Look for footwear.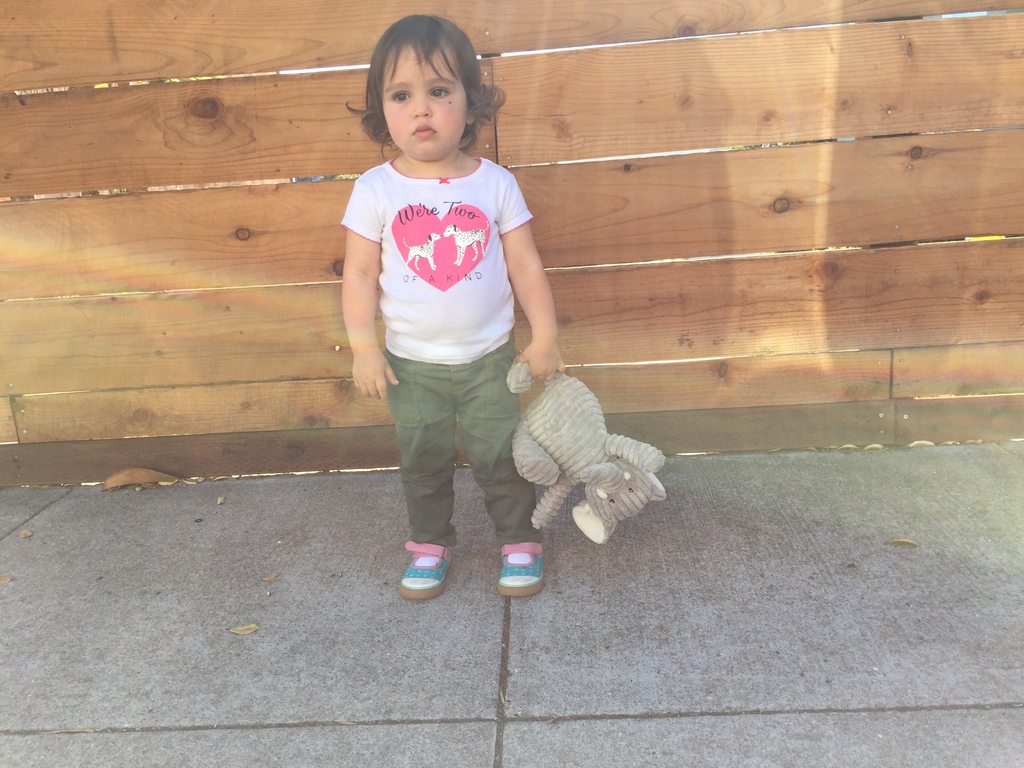
Found: BBox(499, 538, 545, 603).
